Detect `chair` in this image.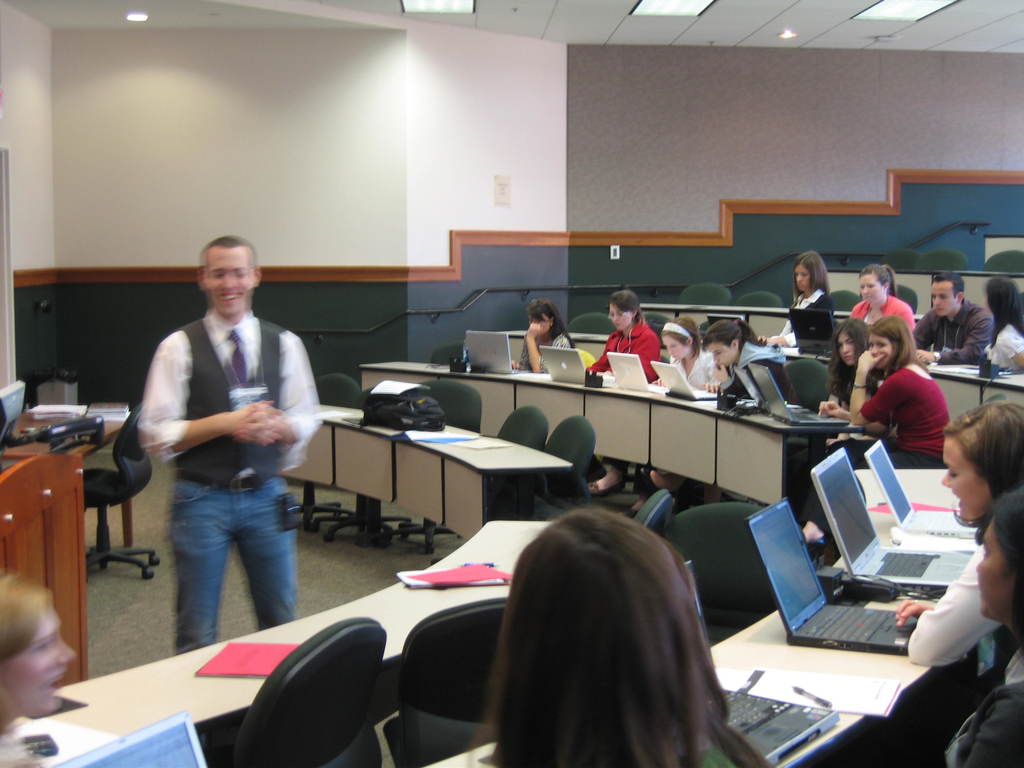
Detection: (left=896, top=284, right=917, bottom=311).
